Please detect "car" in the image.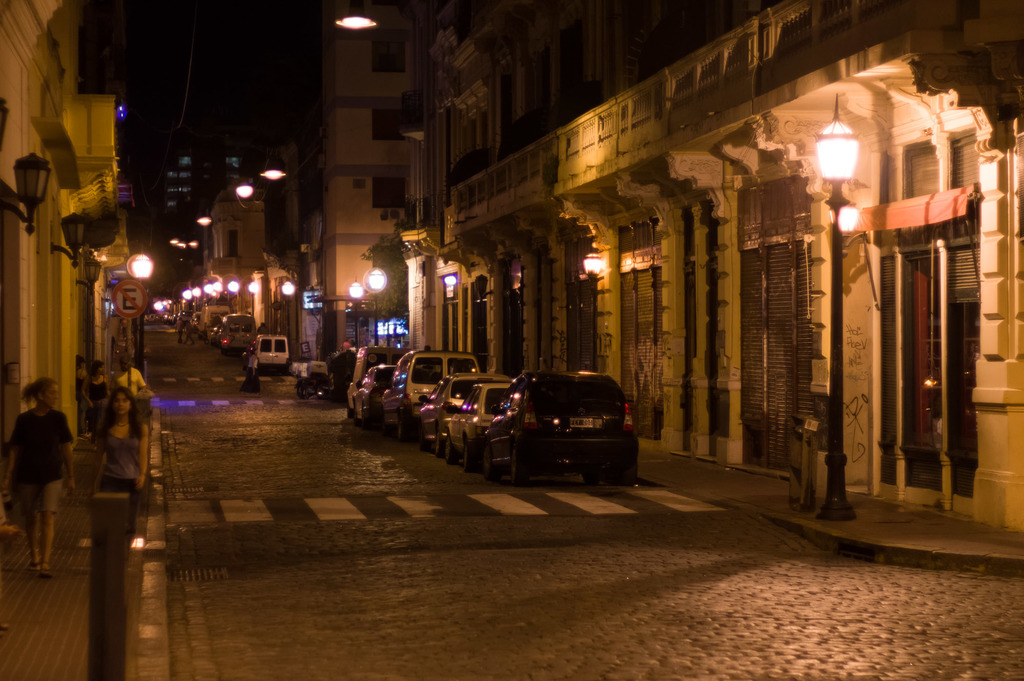
[418,374,483,458].
